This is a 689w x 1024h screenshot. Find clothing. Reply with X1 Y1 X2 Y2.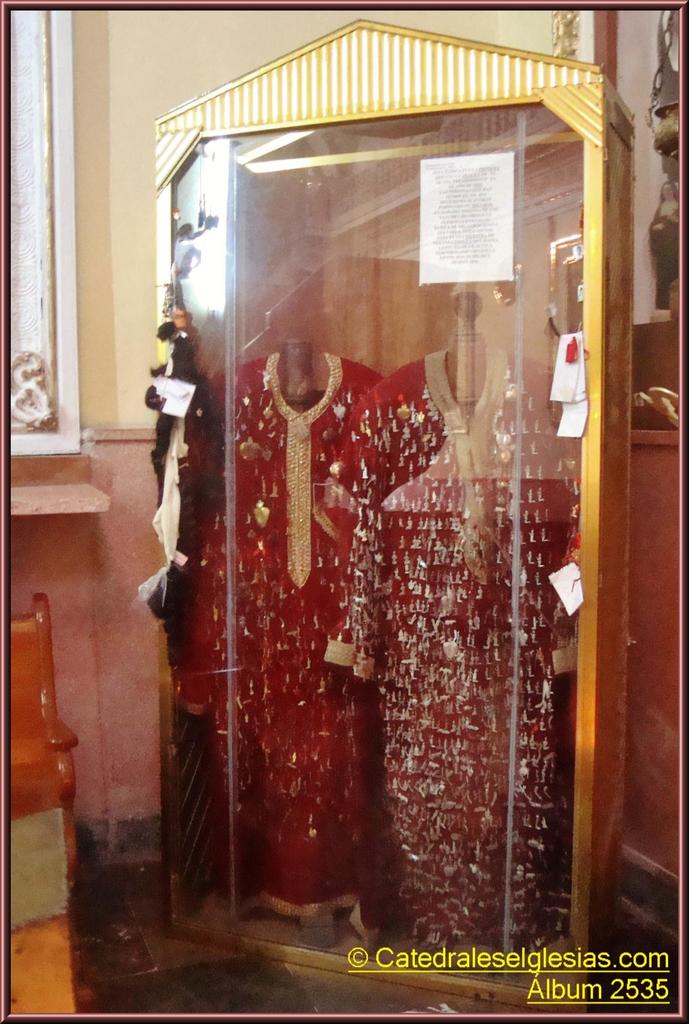
187 346 446 897.
